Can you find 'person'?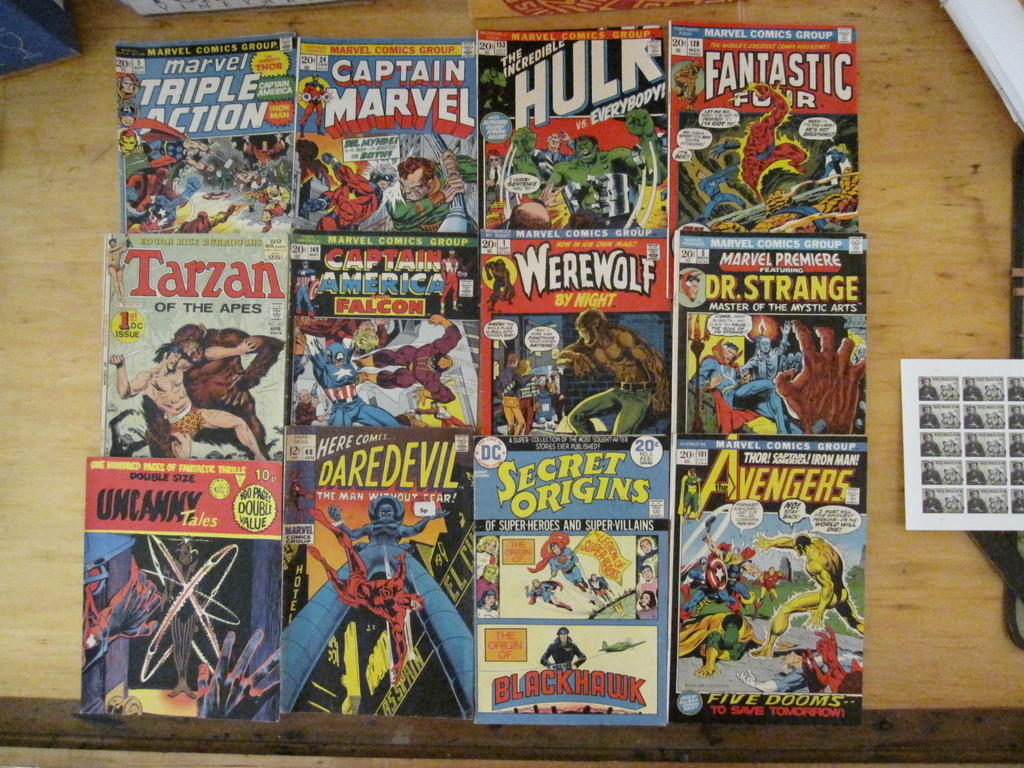
Yes, bounding box: 495:355:537:440.
